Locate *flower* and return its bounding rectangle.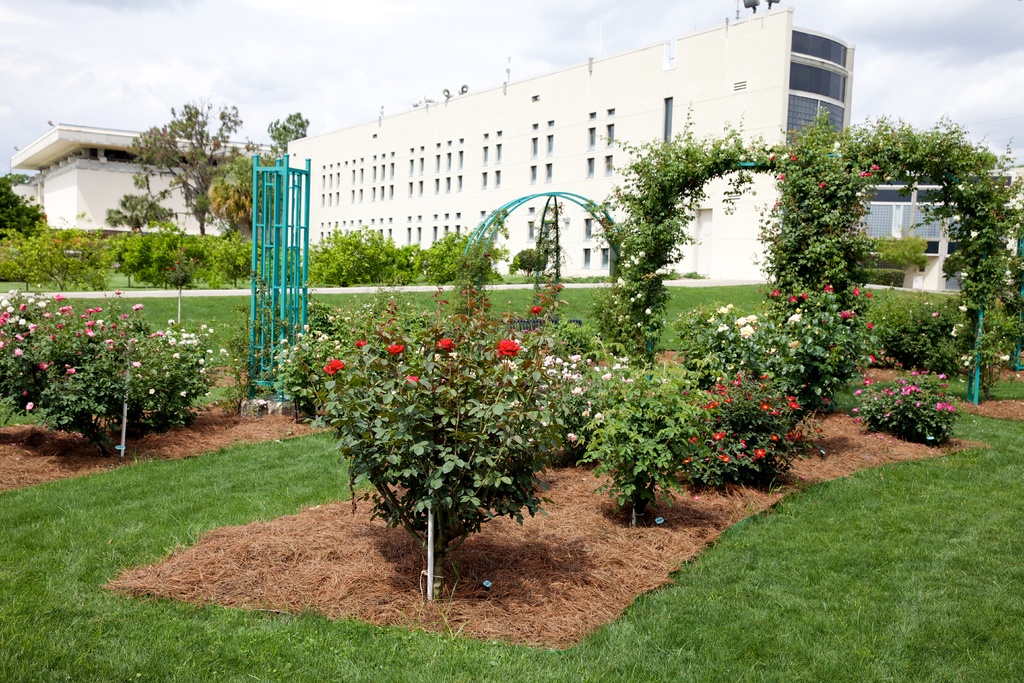
bbox=[64, 366, 75, 374].
